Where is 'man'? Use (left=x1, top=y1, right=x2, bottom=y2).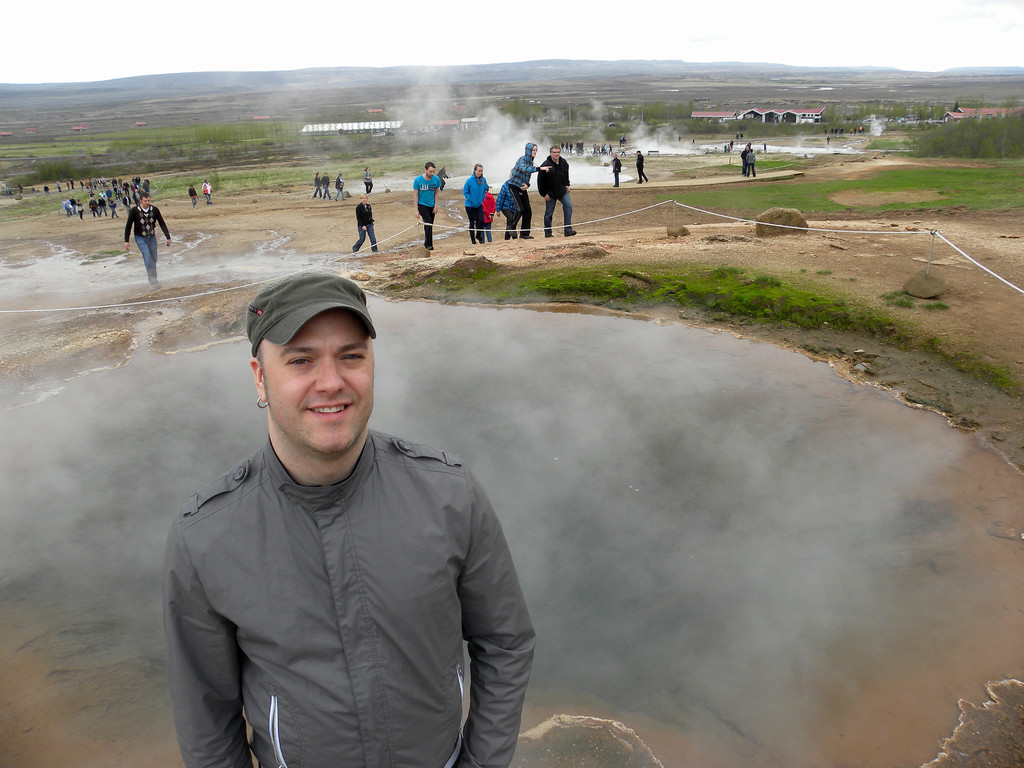
(left=470, top=131, right=548, bottom=257).
